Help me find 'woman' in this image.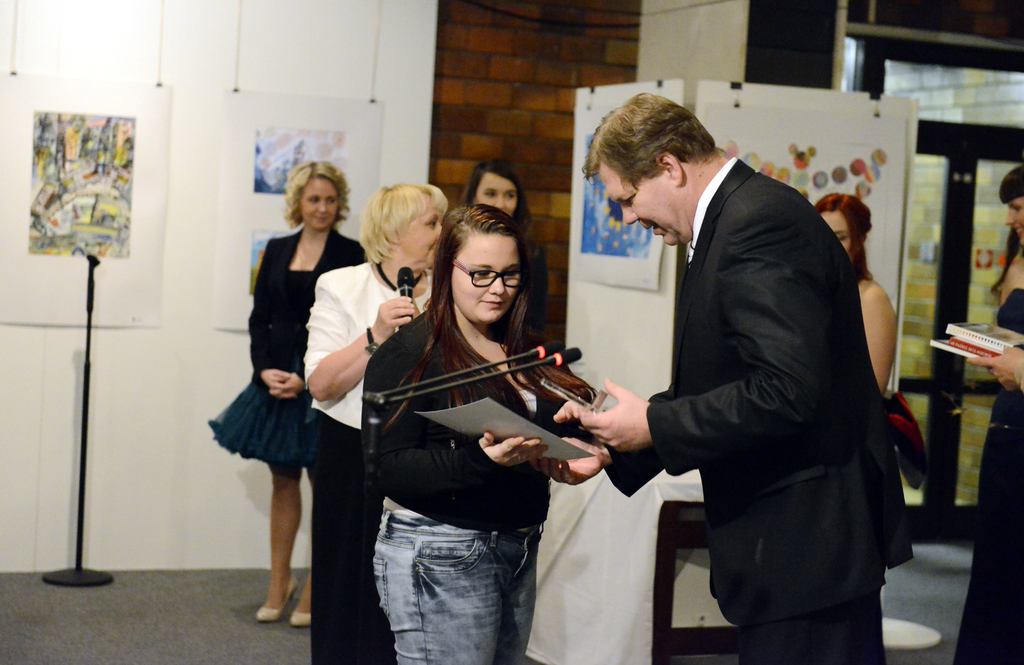
Found it: select_region(358, 202, 596, 664).
